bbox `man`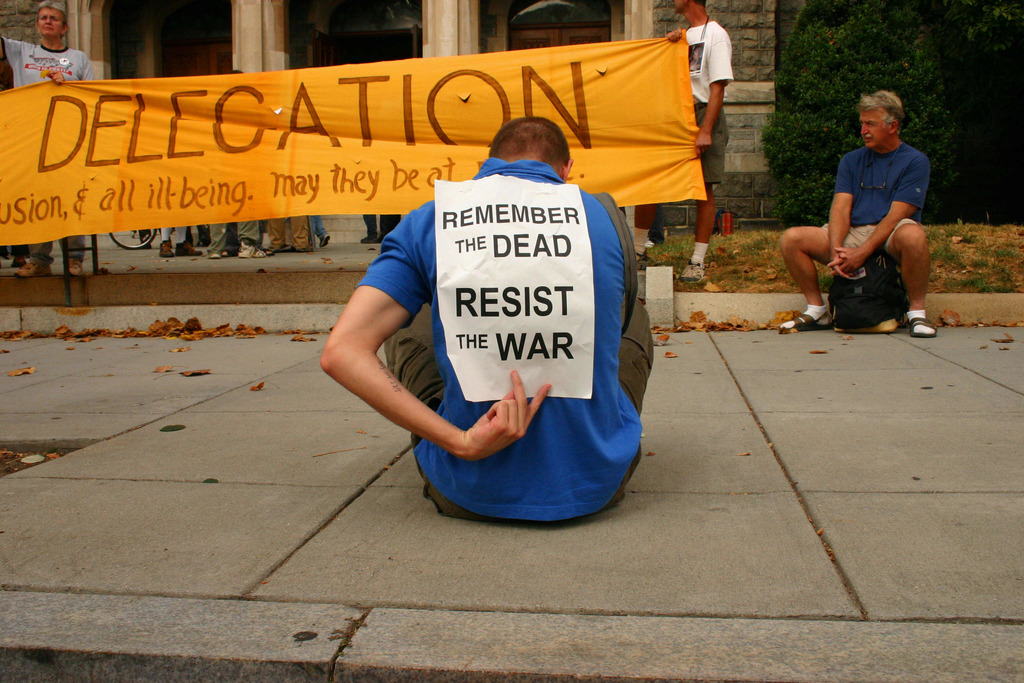
661, 8, 742, 288
